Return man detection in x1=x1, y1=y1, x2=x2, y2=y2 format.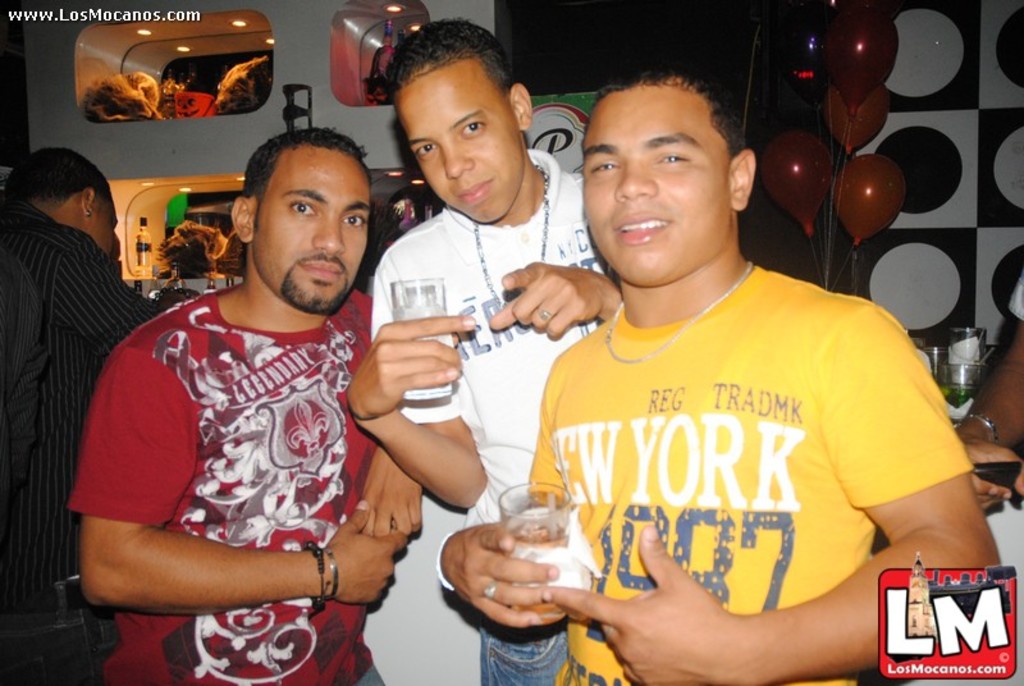
x1=436, y1=55, x2=1004, y2=685.
